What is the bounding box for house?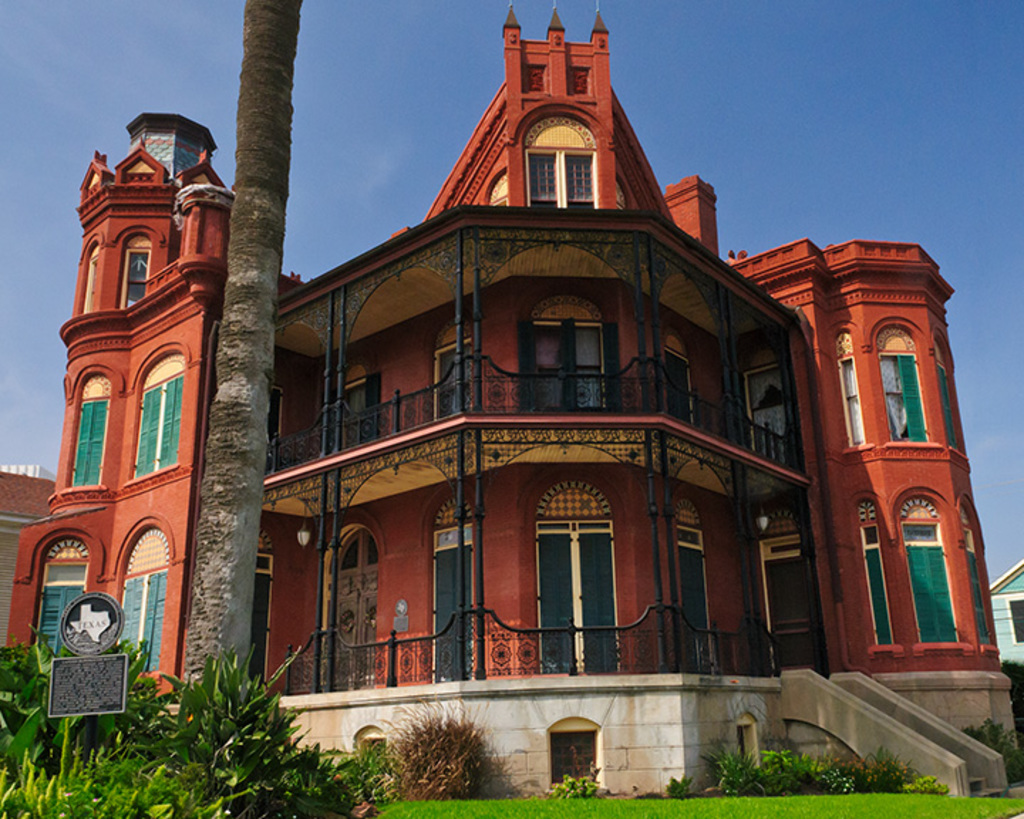
pyautogui.locateOnScreen(986, 560, 1023, 671).
